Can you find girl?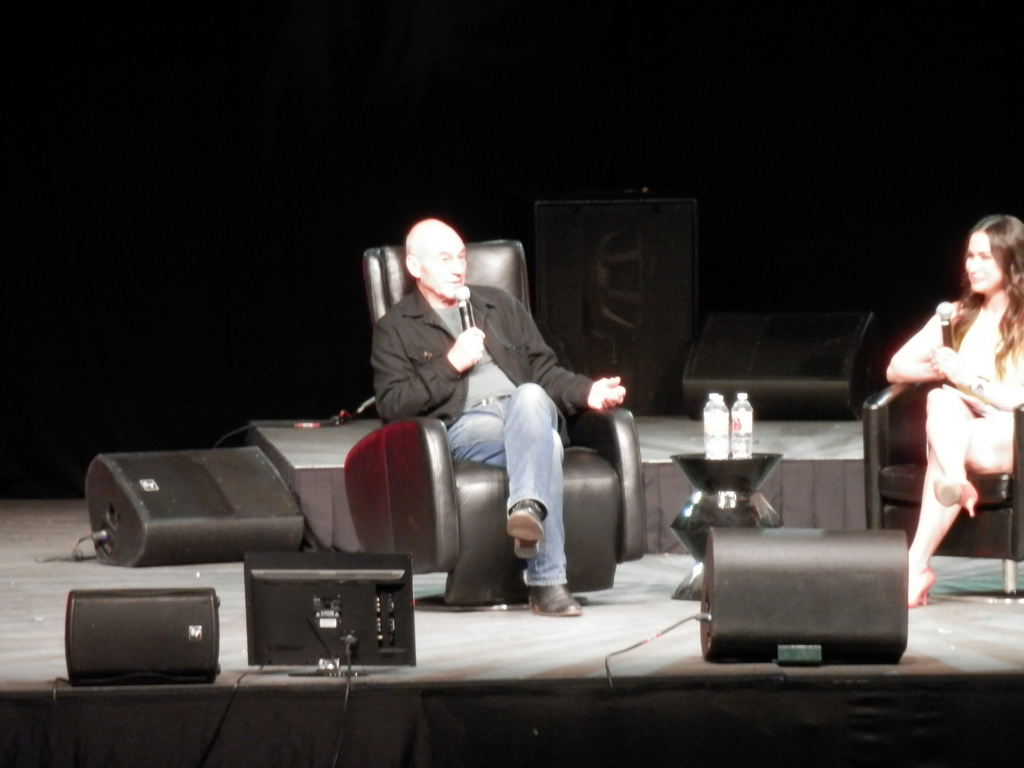
Yes, bounding box: [x1=886, y1=211, x2=1023, y2=609].
